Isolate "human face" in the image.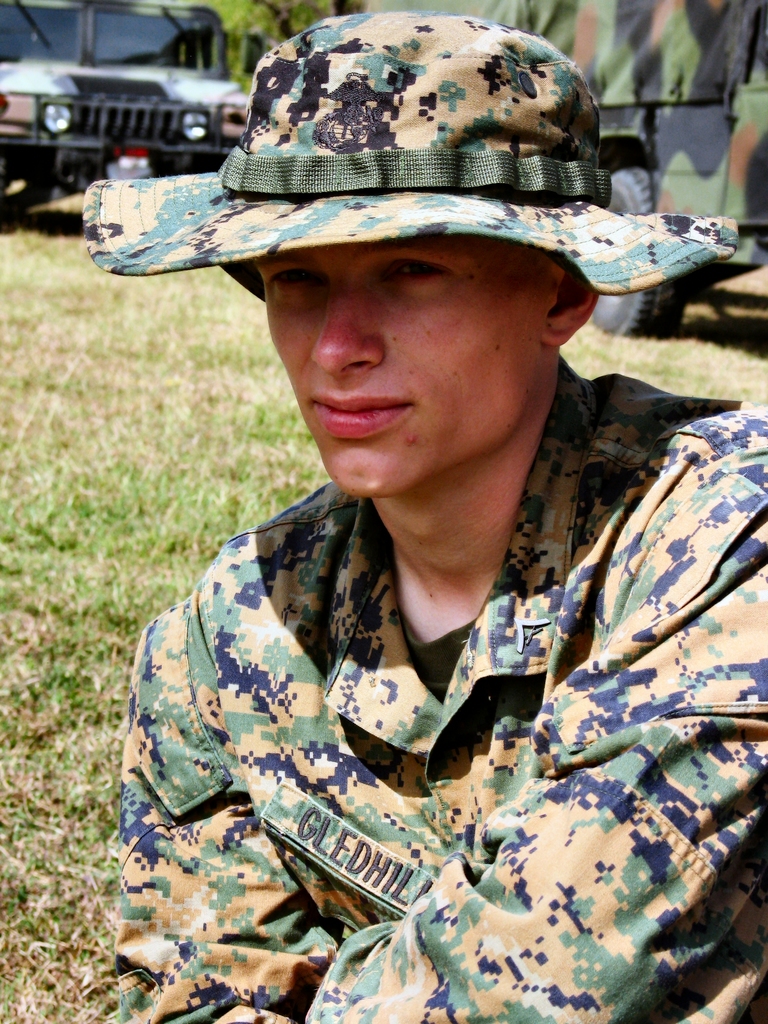
Isolated region: select_region(255, 232, 539, 501).
